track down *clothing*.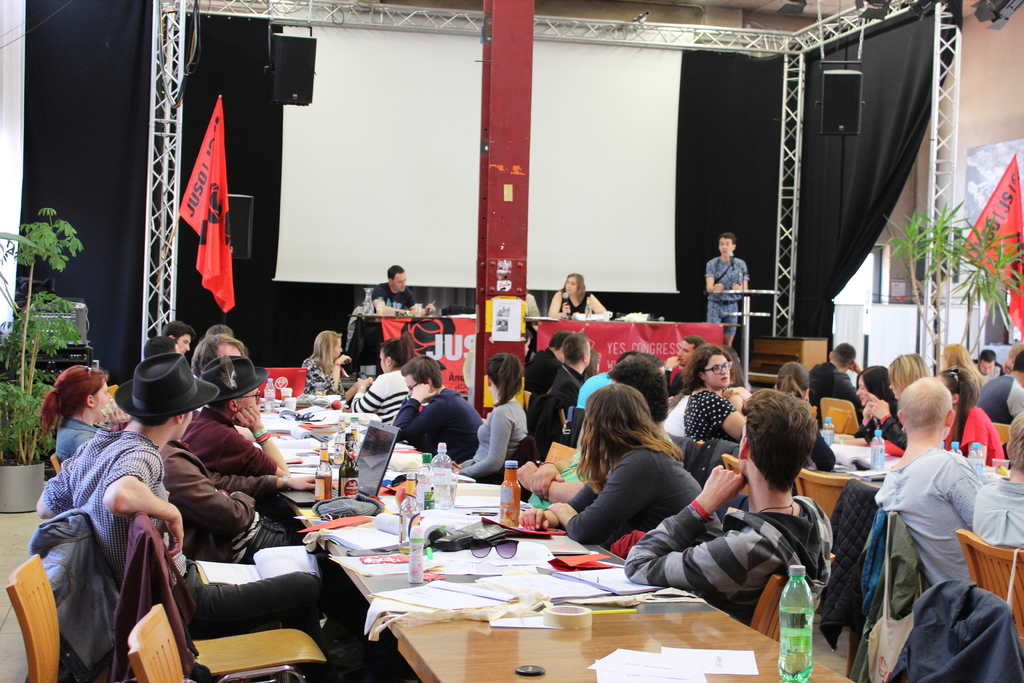
Tracked to x1=815 y1=472 x2=884 y2=647.
